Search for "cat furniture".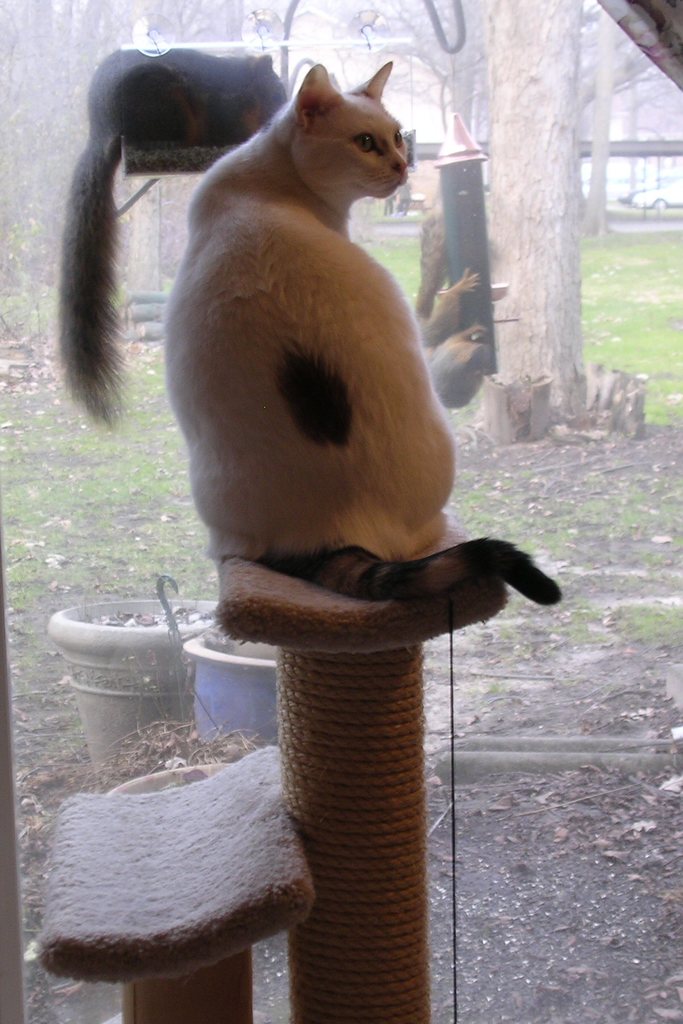
Found at crop(36, 506, 509, 1023).
